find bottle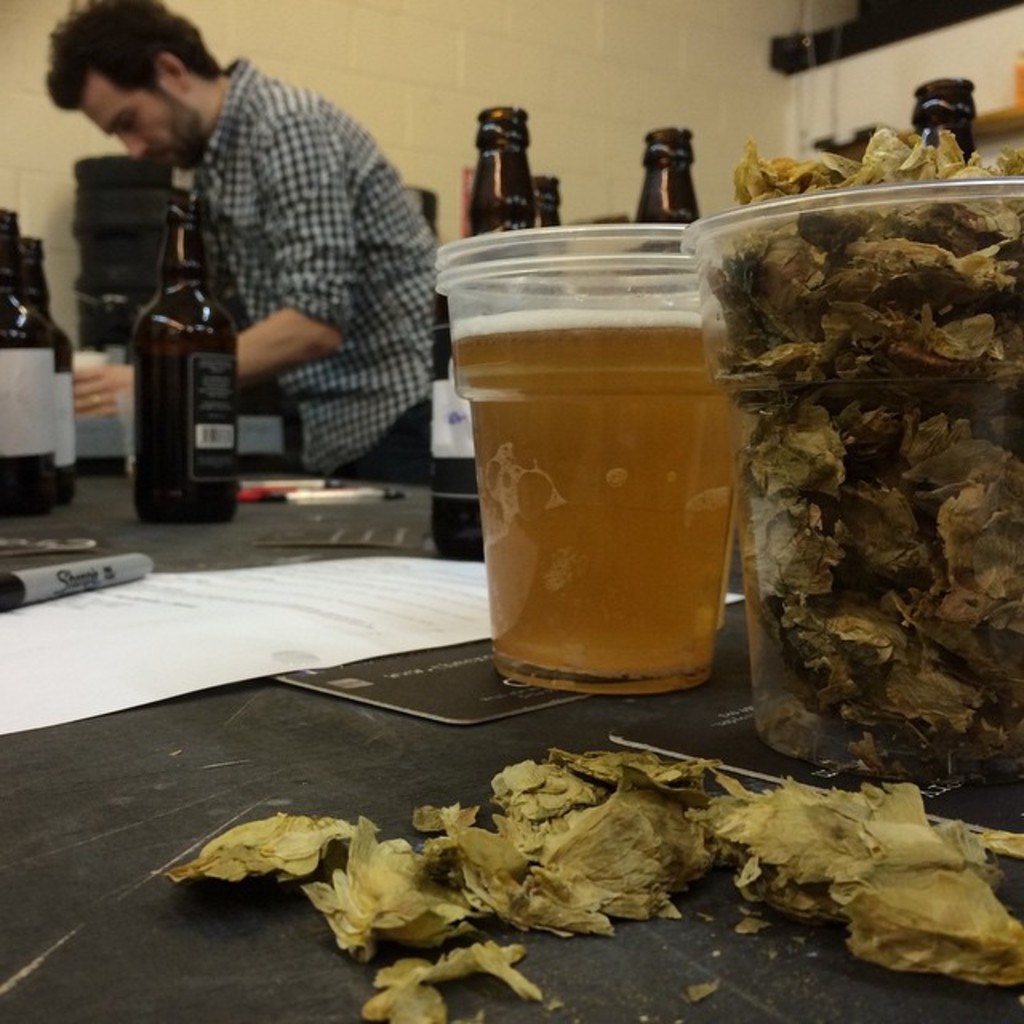
crop(22, 235, 72, 509)
